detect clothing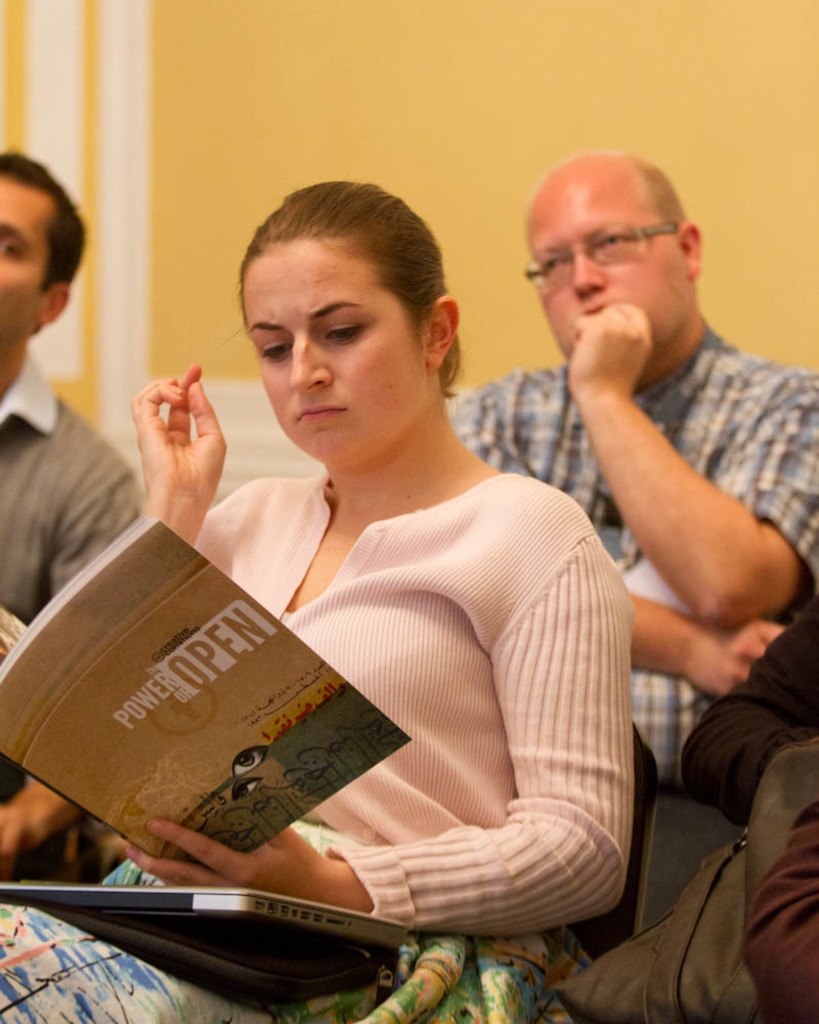
[x1=727, y1=808, x2=818, y2=1023]
